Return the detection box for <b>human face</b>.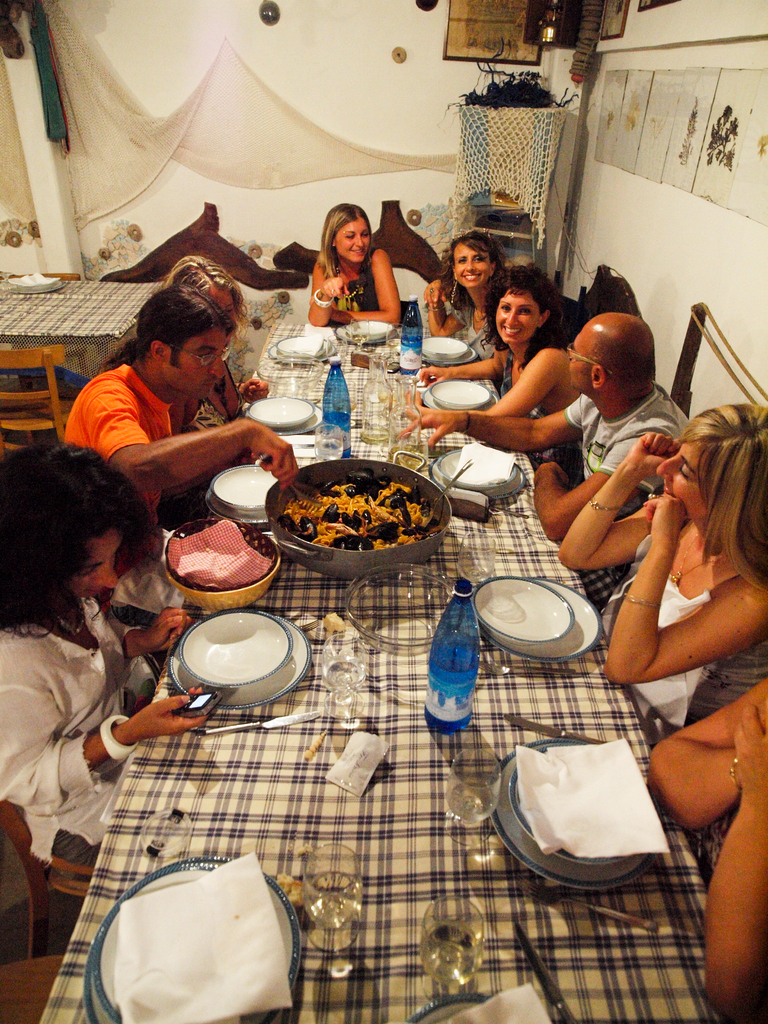
pyautogui.locateOnScreen(64, 524, 129, 598).
